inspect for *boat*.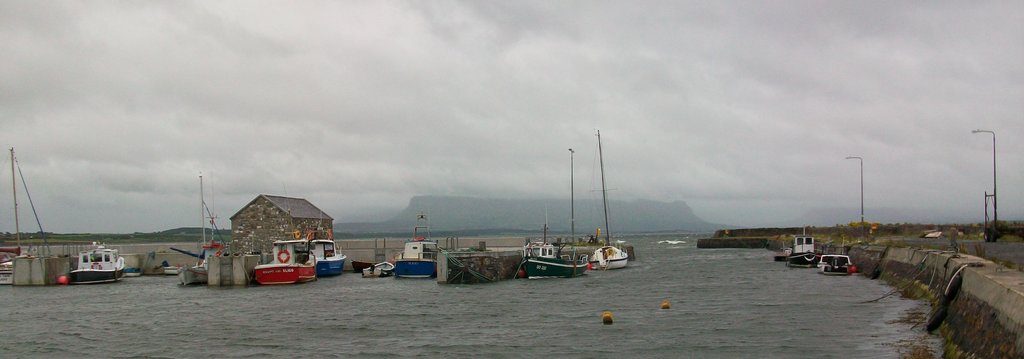
Inspection: (785, 228, 824, 271).
